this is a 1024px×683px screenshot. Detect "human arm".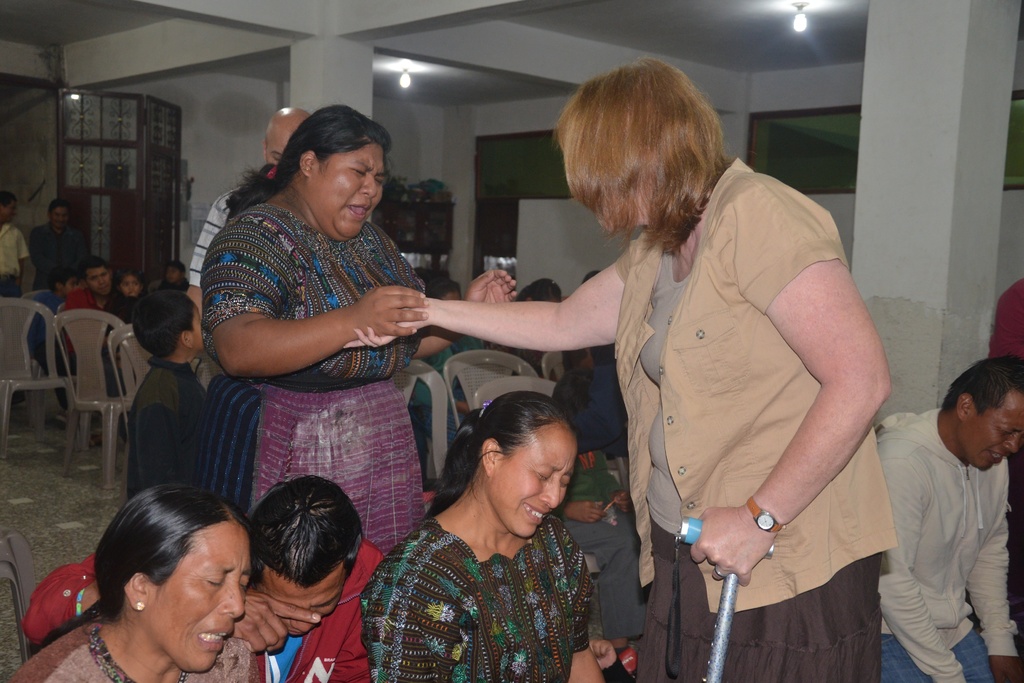
rect(568, 534, 605, 682).
